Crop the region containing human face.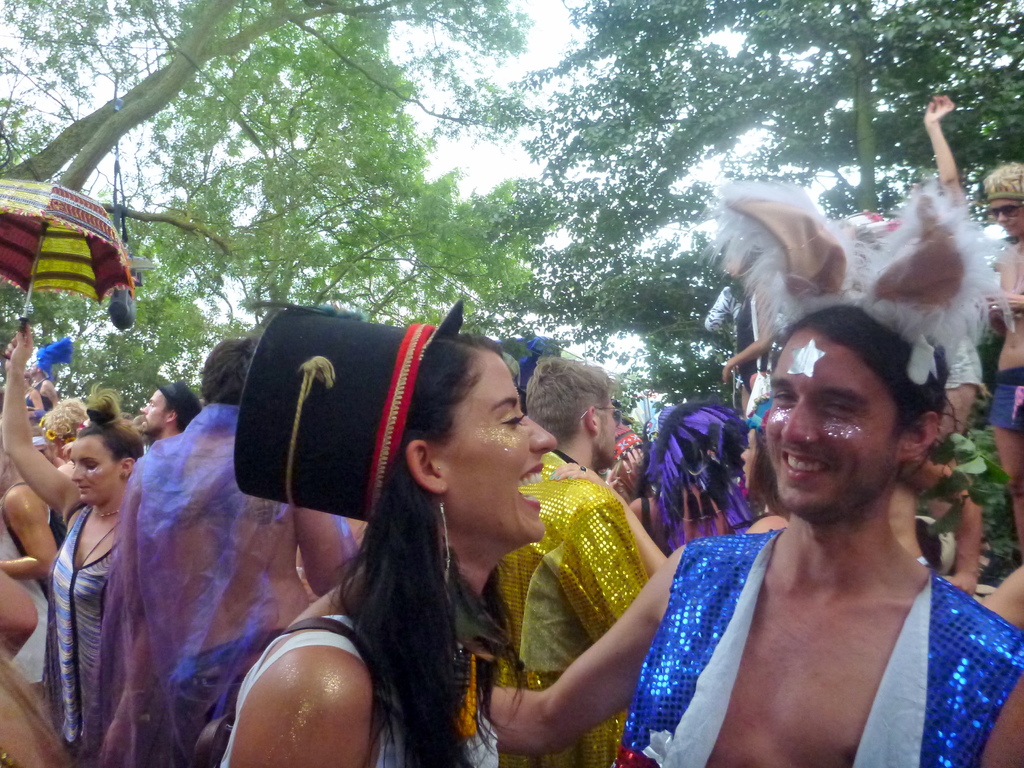
Crop region: BBox(764, 323, 893, 505).
